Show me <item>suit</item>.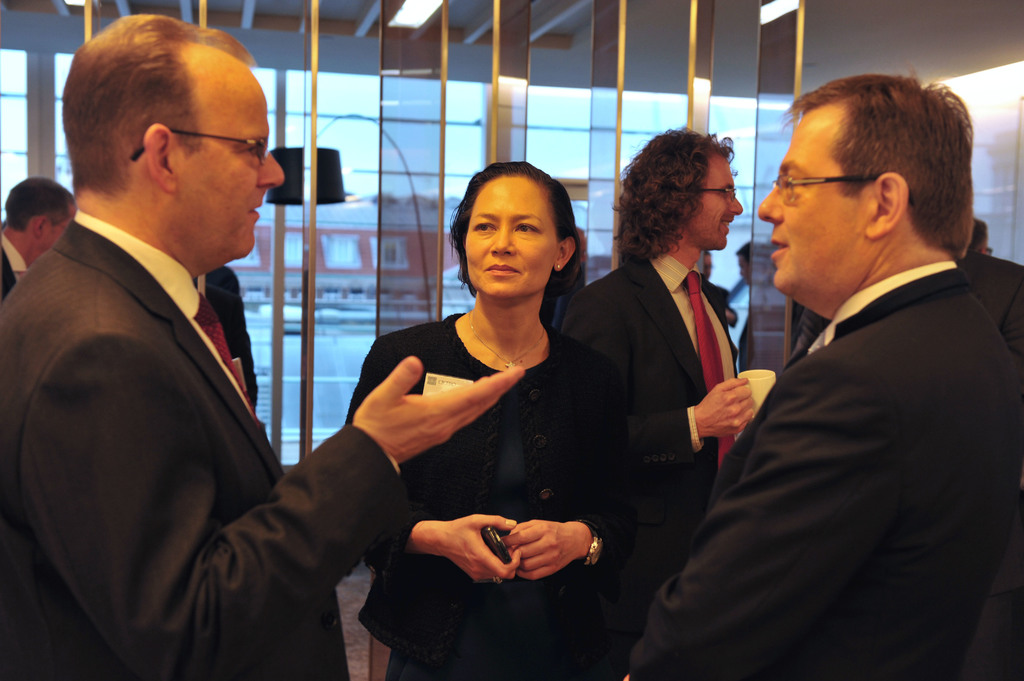
<item>suit</item> is here: 623/257/1023/680.
